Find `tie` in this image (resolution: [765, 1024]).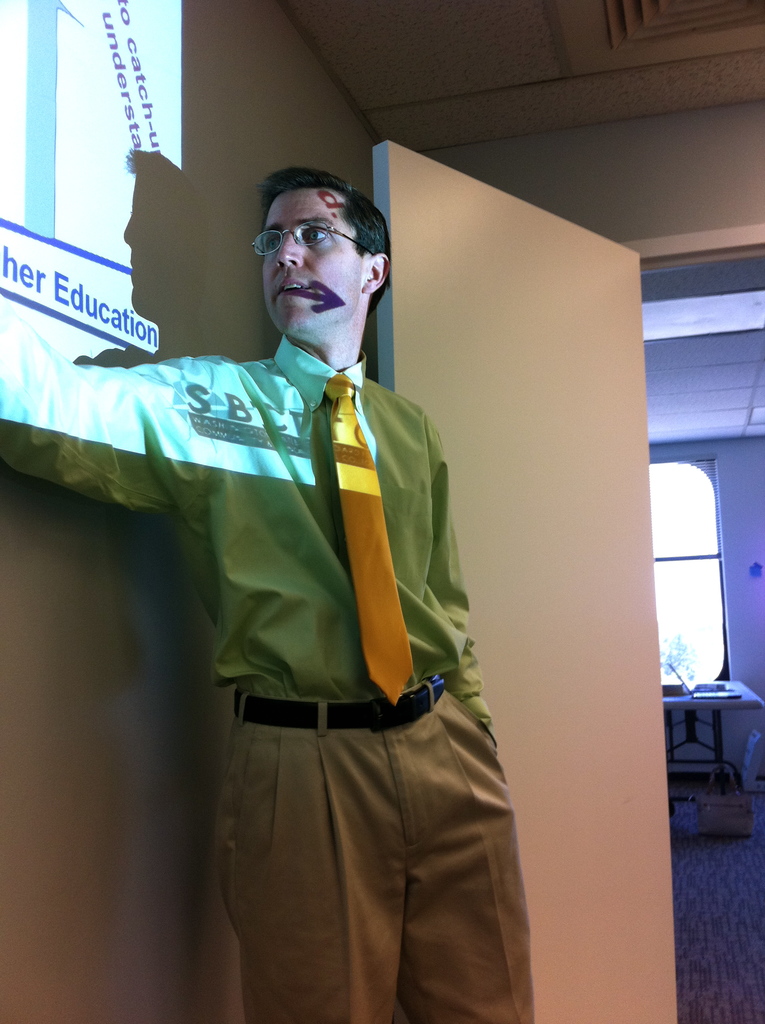
{"left": 325, "top": 369, "right": 412, "bottom": 705}.
